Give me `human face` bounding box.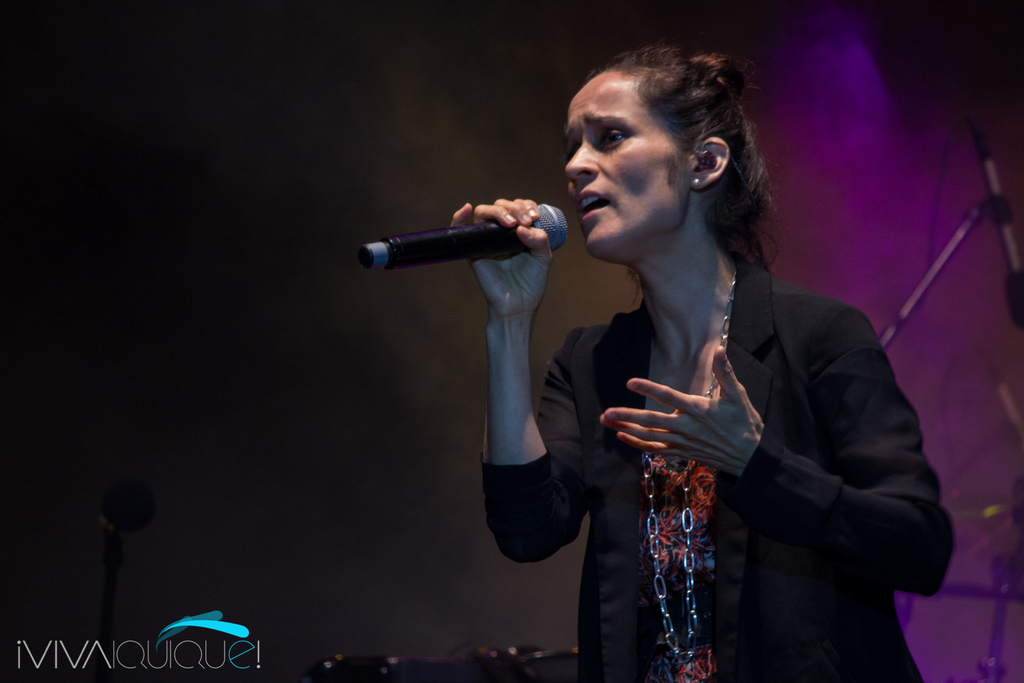
{"x1": 564, "y1": 75, "x2": 691, "y2": 259}.
